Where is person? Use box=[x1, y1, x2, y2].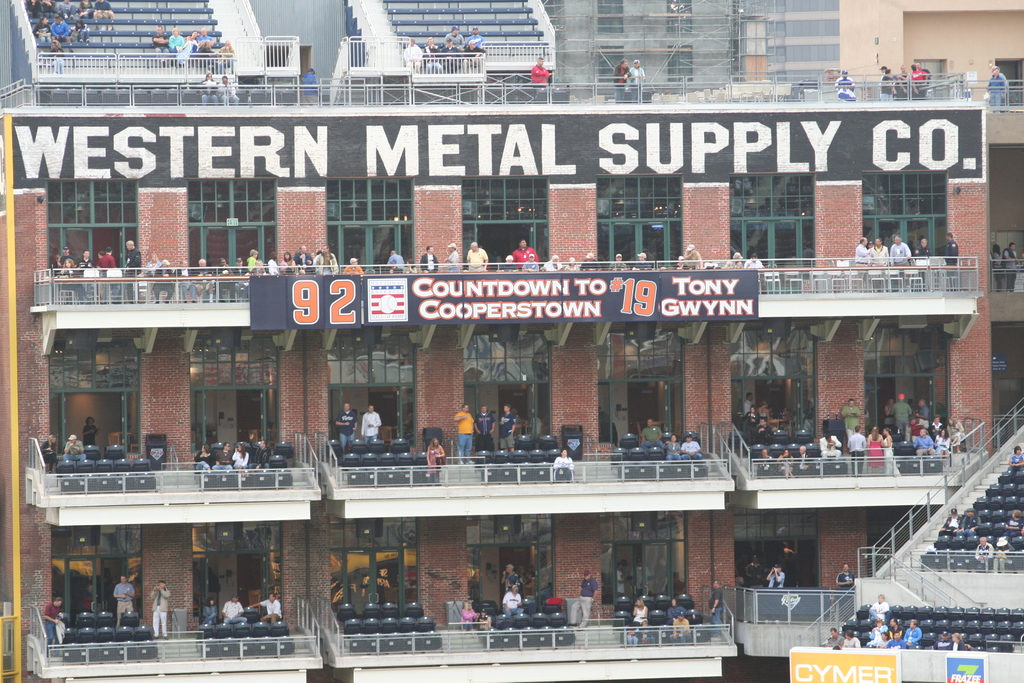
box=[881, 421, 900, 476].
